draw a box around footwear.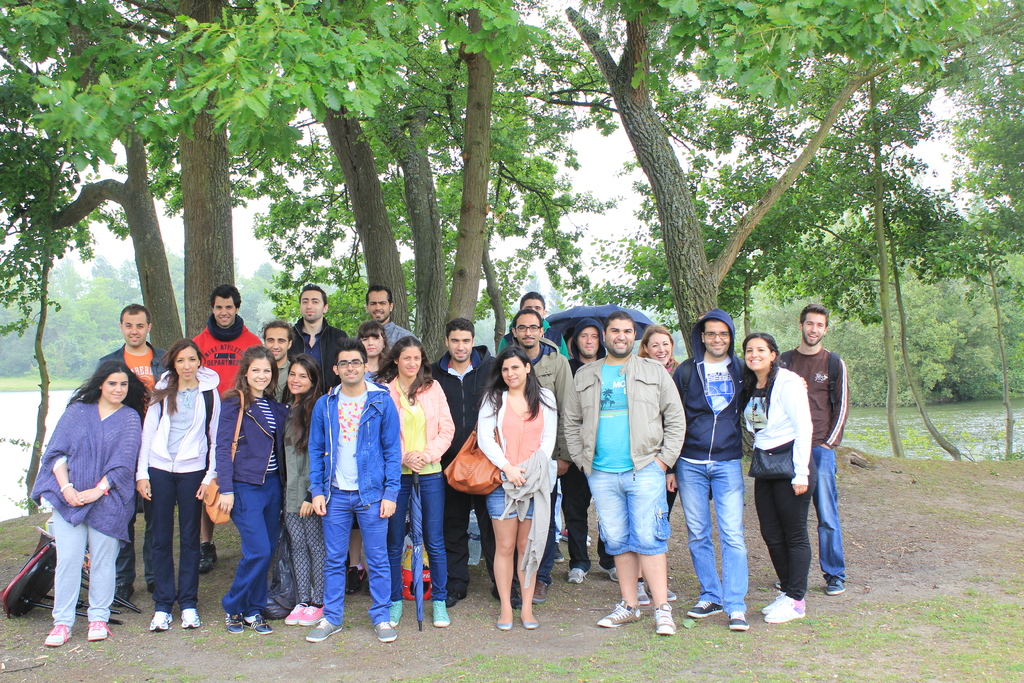
[left=200, top=543, right=218, bottom=577].
